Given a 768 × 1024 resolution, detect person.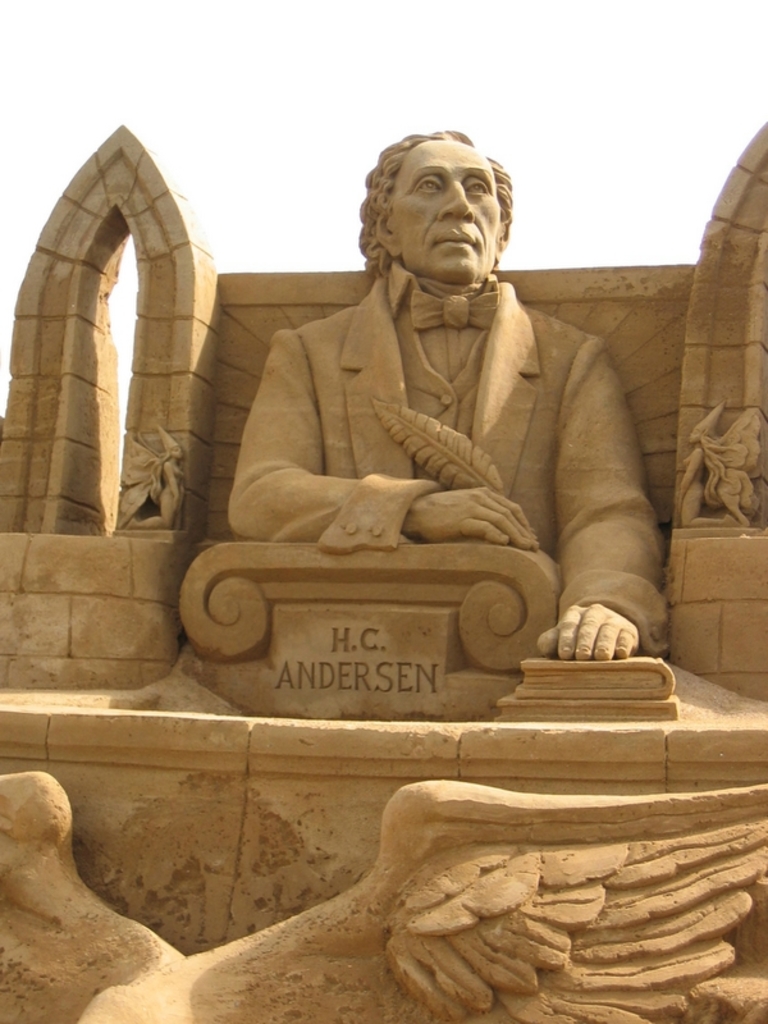
crop(246, 193, 657, 675).
